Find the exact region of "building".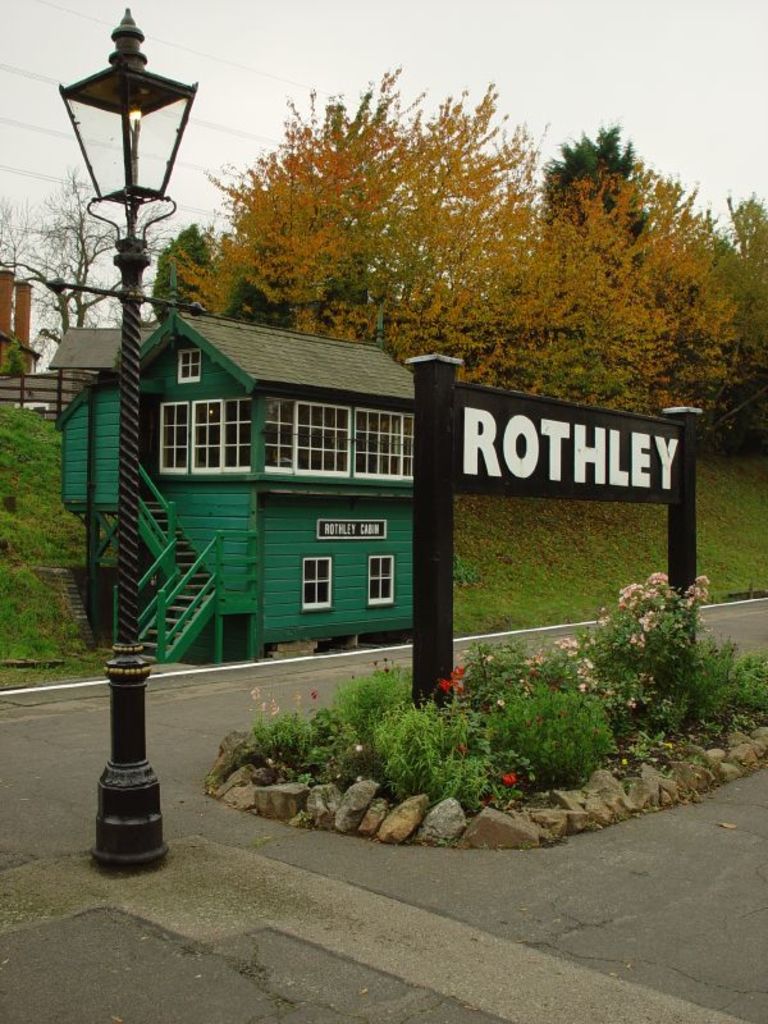
Exact region: left=55, top=257, right=417, bottom=662.
